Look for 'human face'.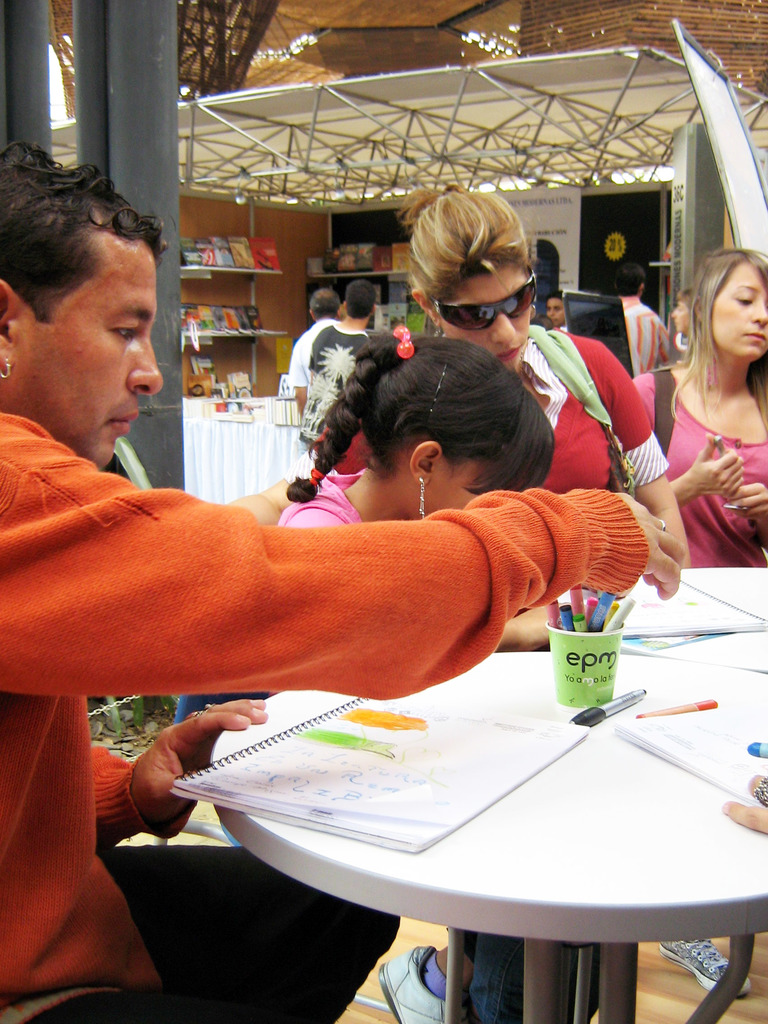
Found: (left=440, top=259, right=532, bottom=376).
